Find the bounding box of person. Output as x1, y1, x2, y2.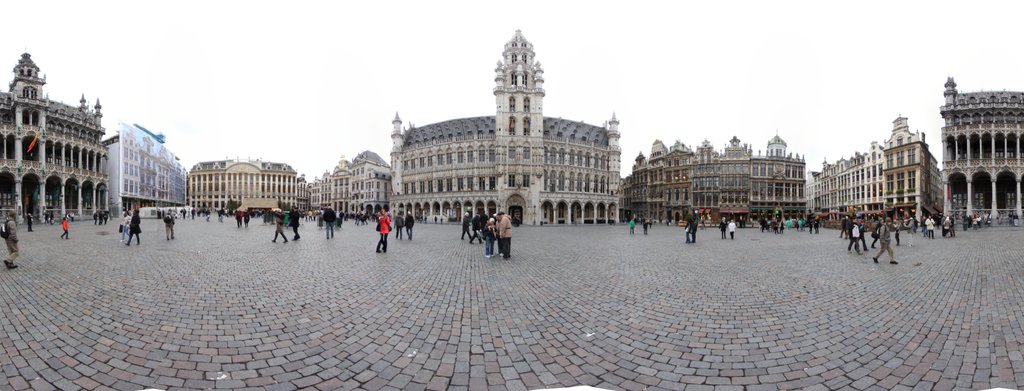
399, 210, 408, 243.
